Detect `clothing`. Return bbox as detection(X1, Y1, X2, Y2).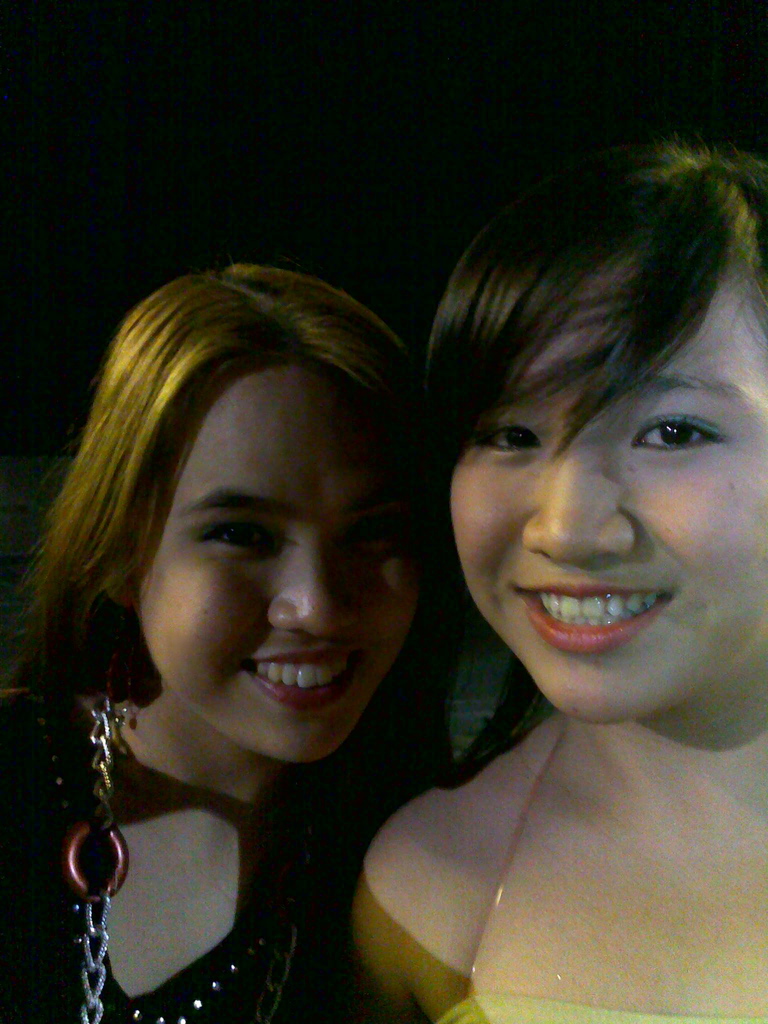
detection(436, 728, 759, 1023).
